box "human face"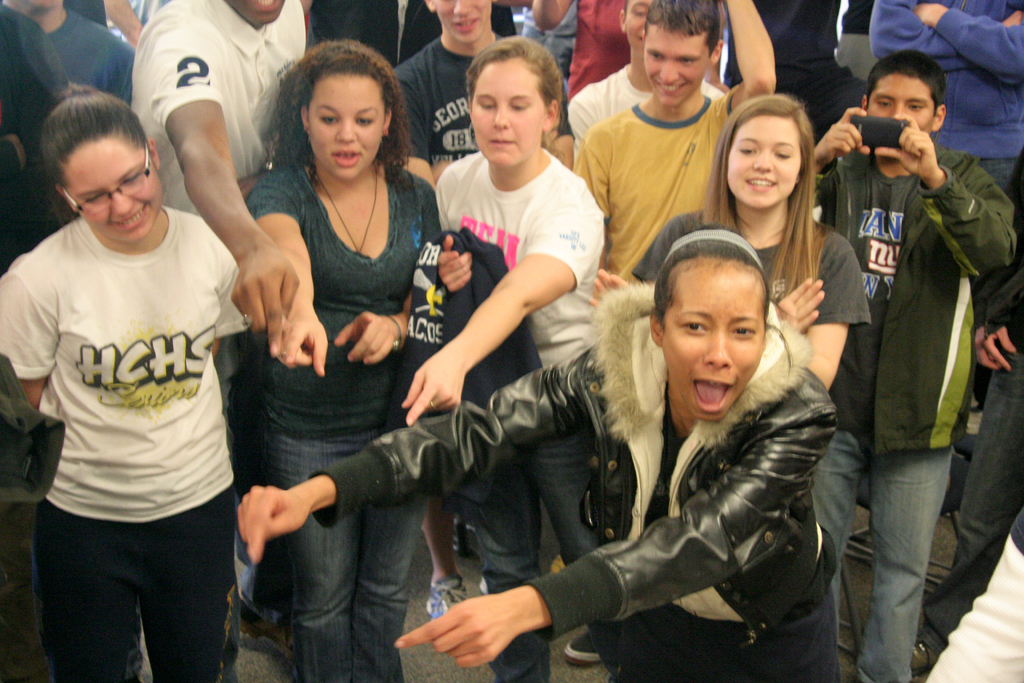
BBox(430, 0, 488, 45)
